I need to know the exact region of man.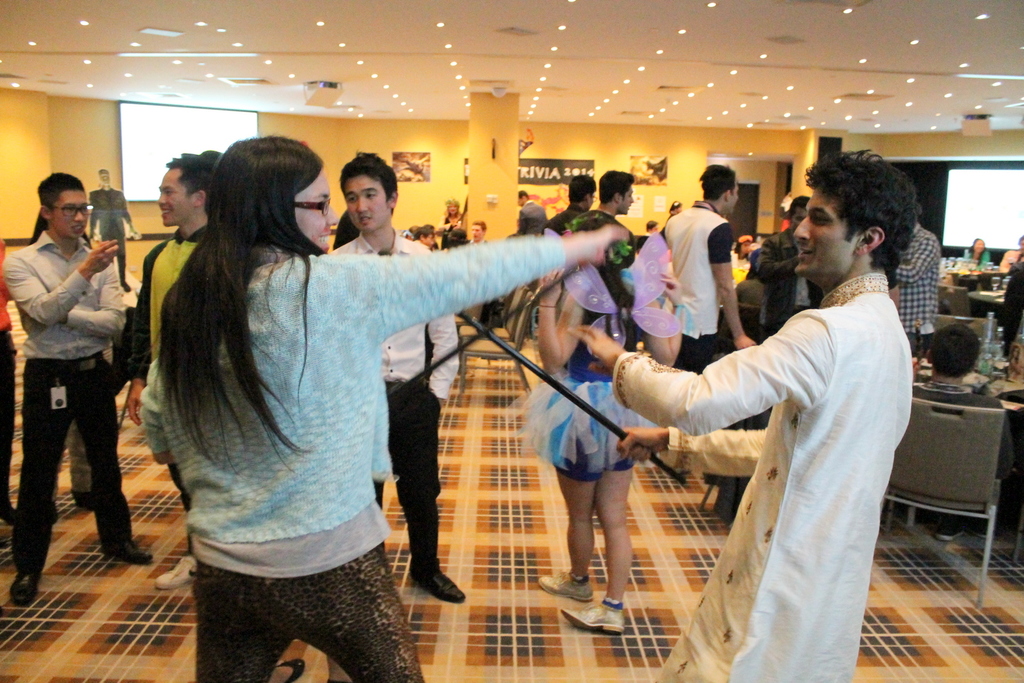
Region: pyautogui.locateOnScreen(515, 189, 535, 206).
